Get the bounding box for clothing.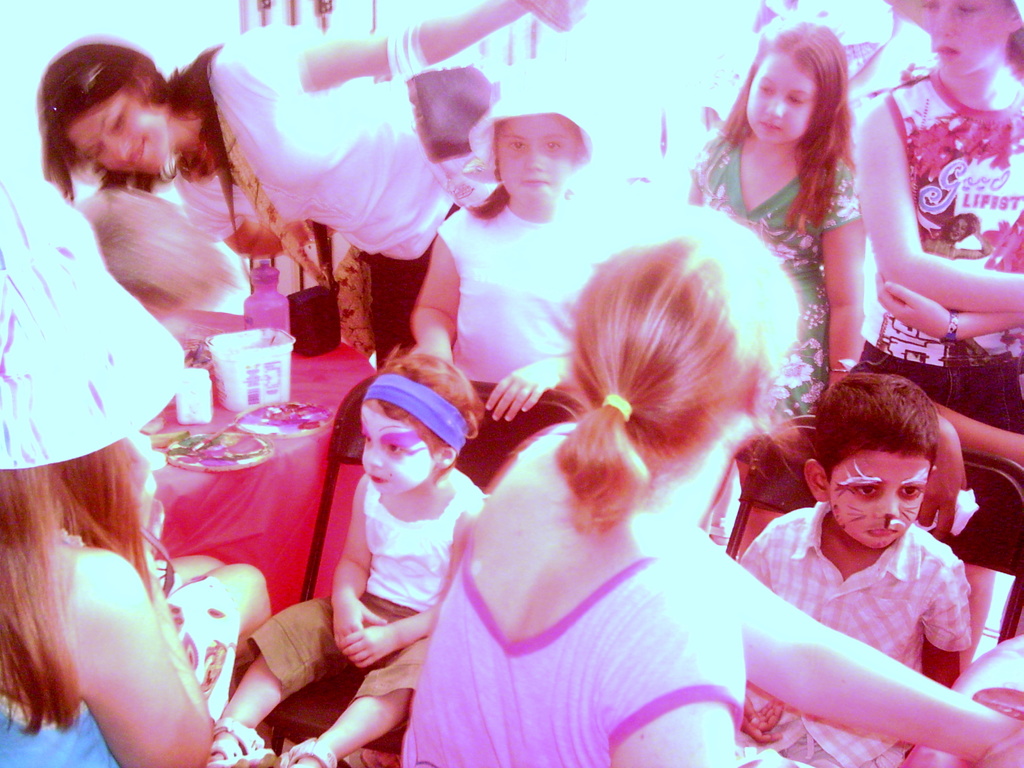
locate(844, 67, 1023, 572).
